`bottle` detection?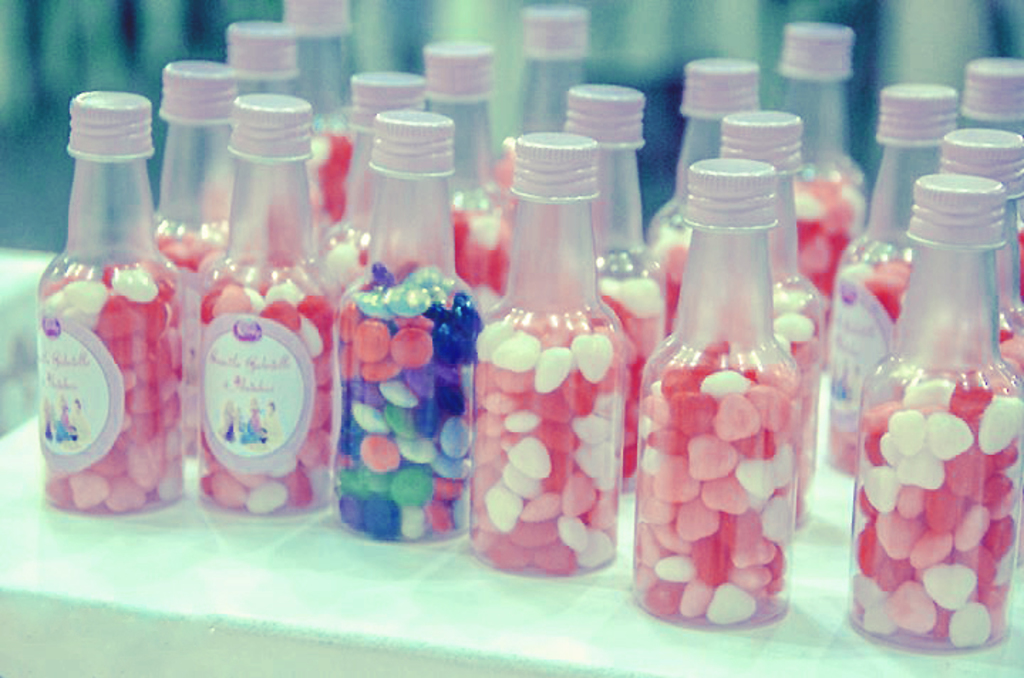
(left=859, top=155, right=1023, bottom=668)
